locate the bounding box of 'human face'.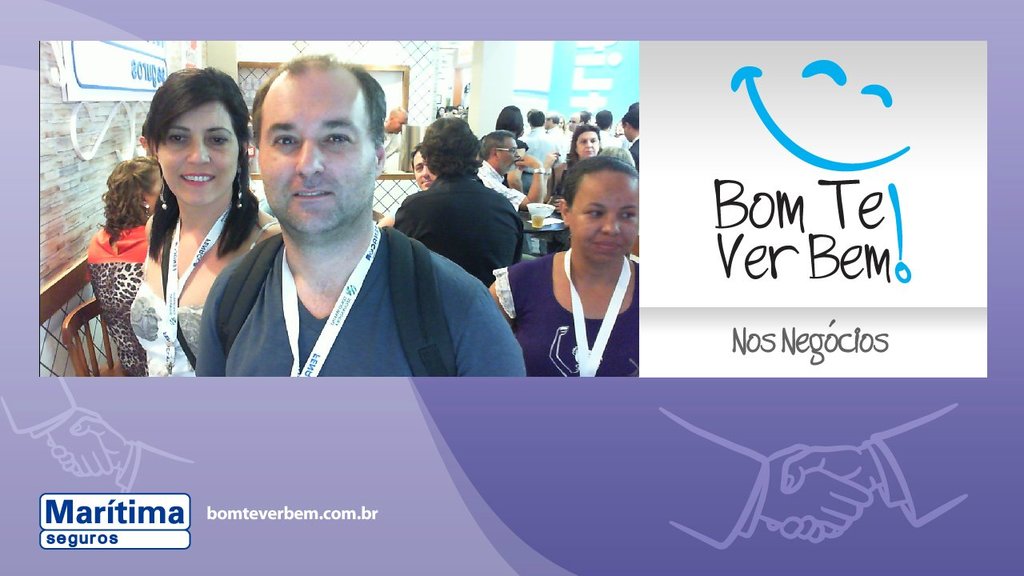
Bounding box: [414,152,438,186].
